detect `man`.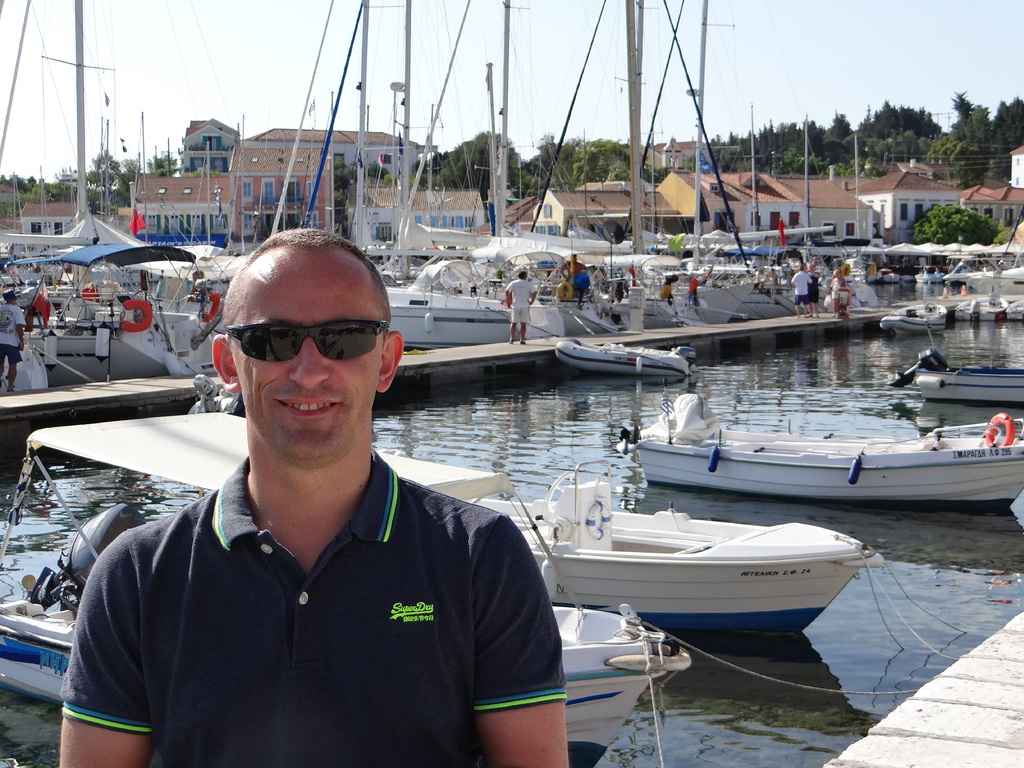
Detected at 52/227/588/767.
